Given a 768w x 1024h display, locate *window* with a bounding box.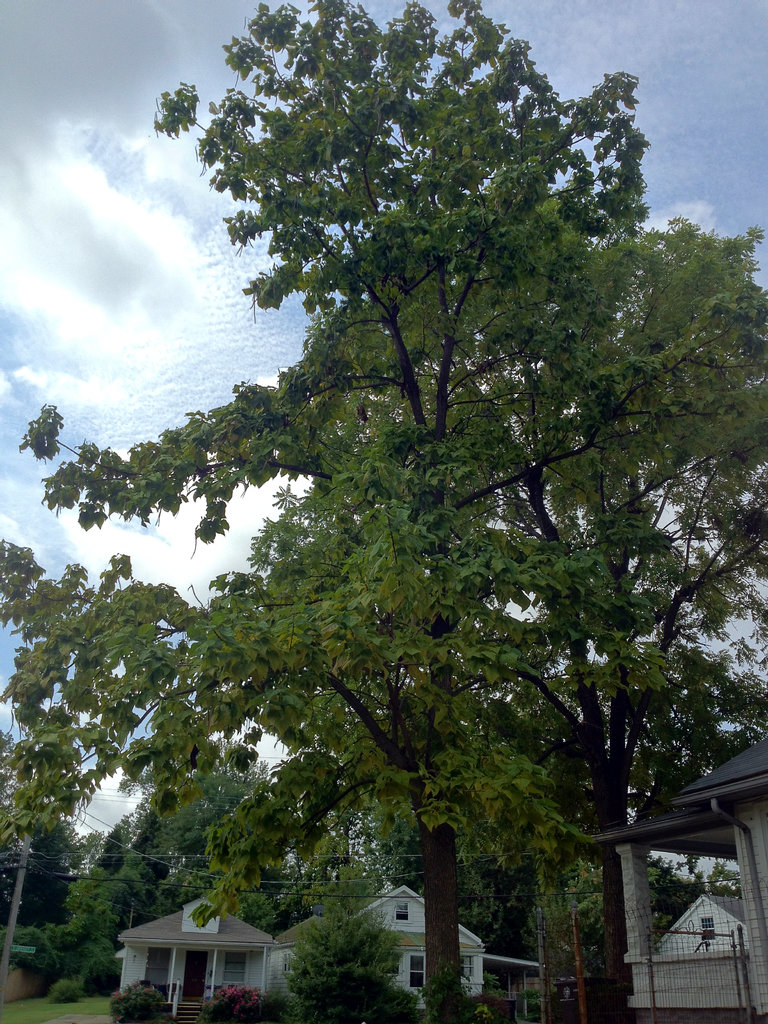
Located: box(401, 906, 408, 924).
